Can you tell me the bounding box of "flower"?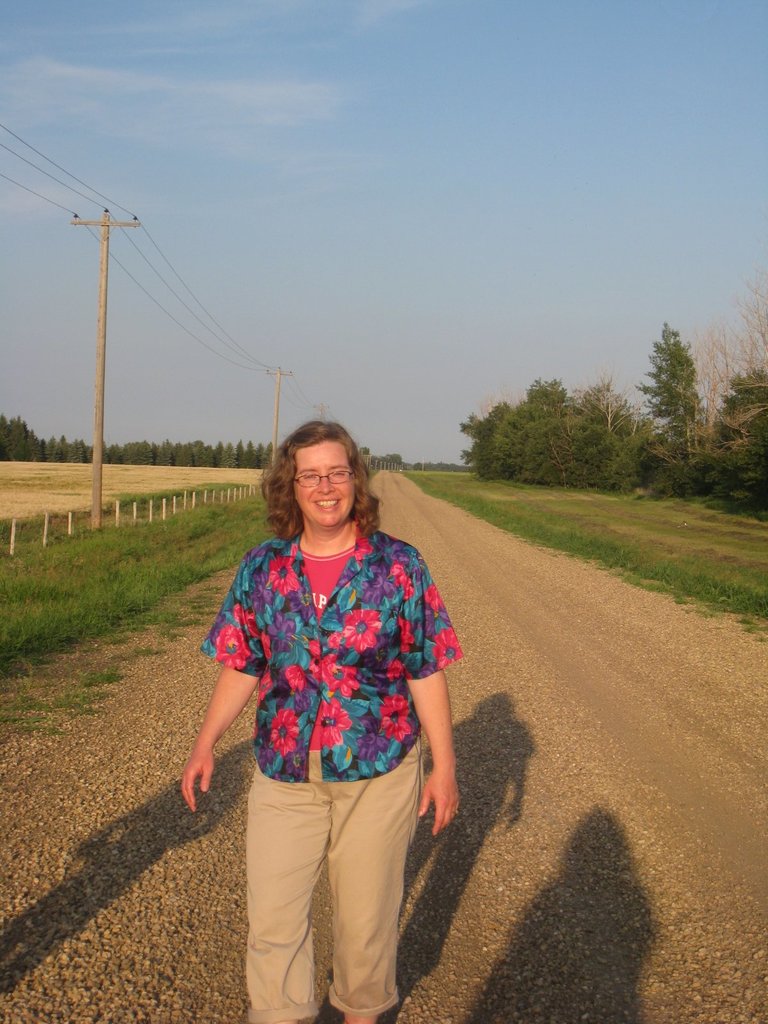
(left=284, top=668, right=310, bottom=692).
